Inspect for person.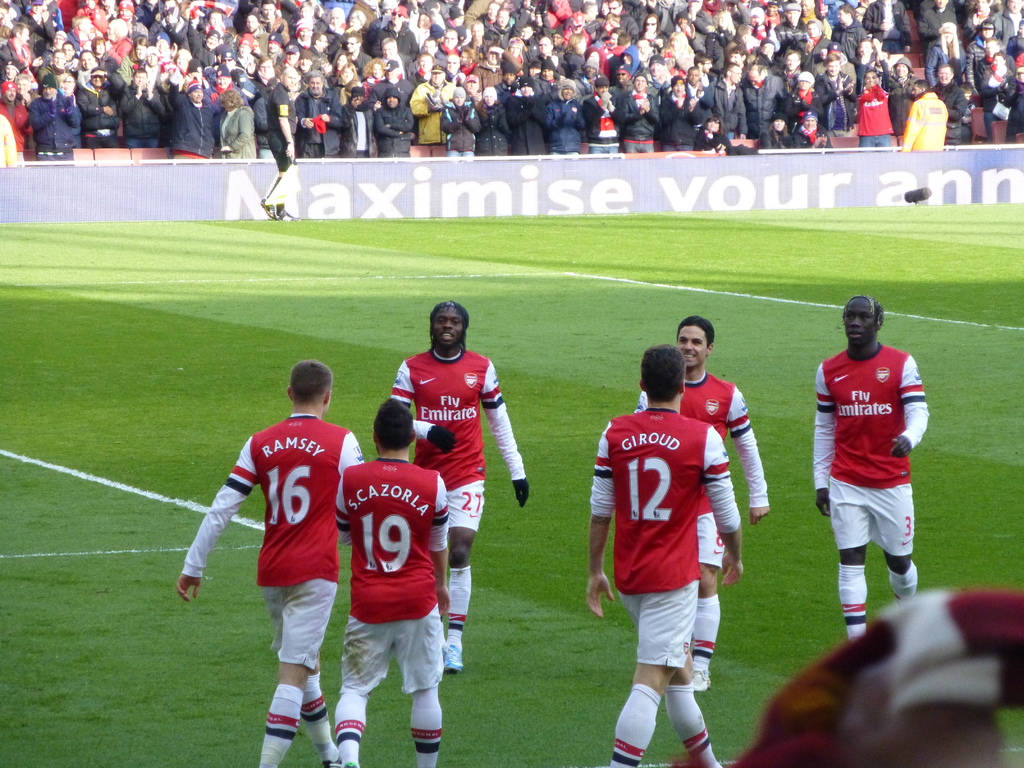
Inspection: <box>386,297,532,676</box>.
